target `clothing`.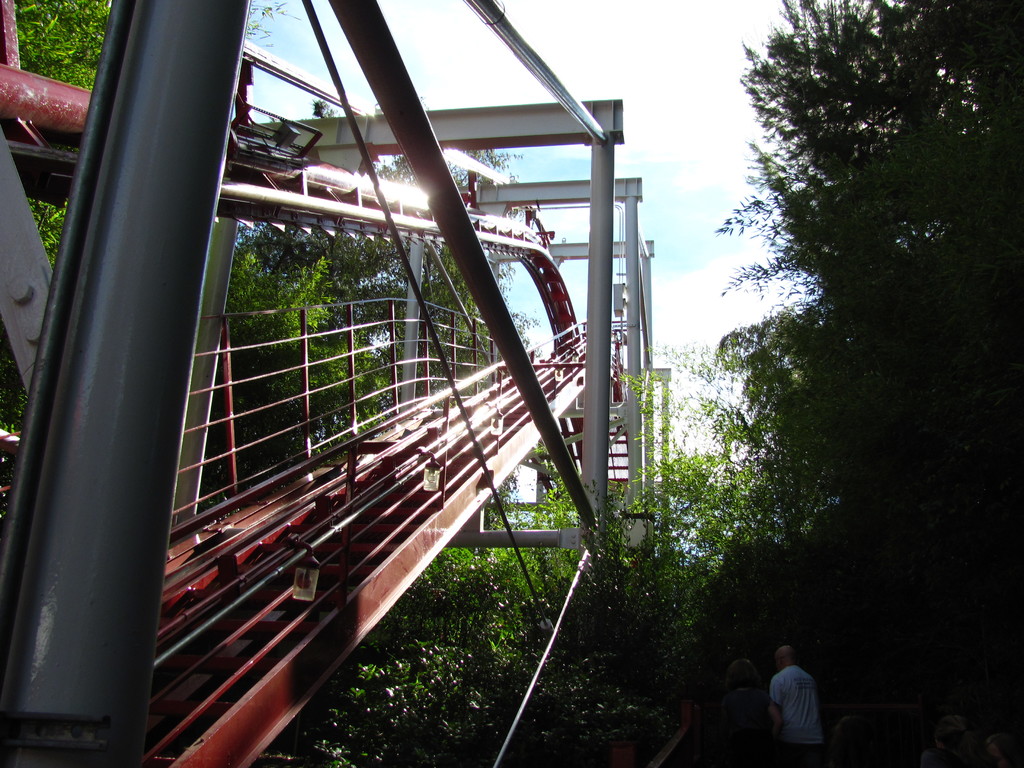
Target region: bbox=(769, 660, 842, 765).
